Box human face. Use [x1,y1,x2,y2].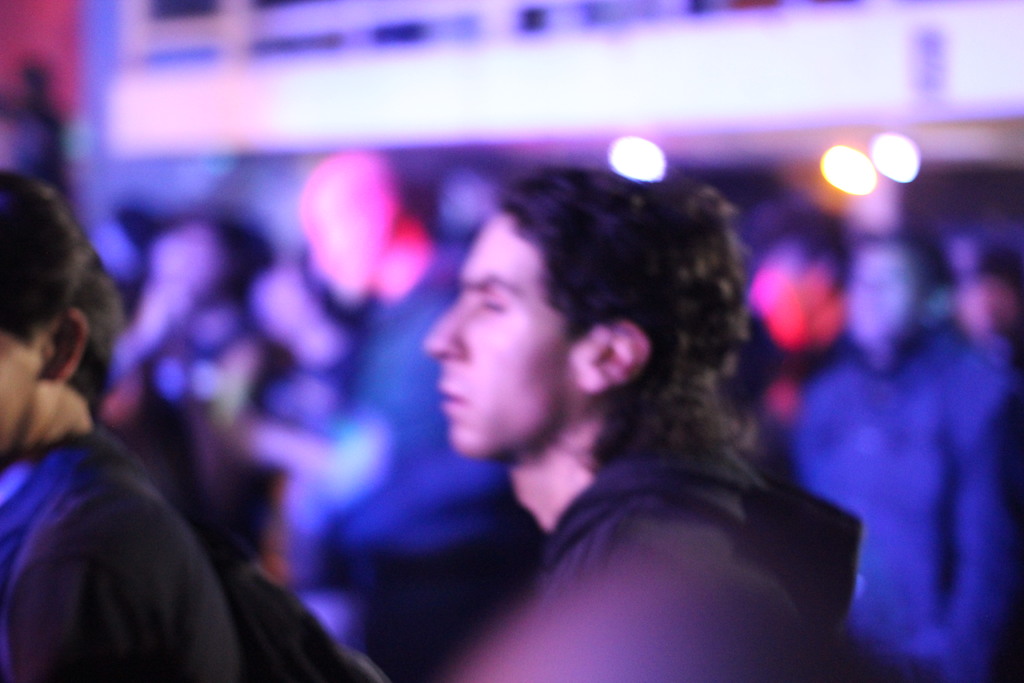
[849,240,915,348].
